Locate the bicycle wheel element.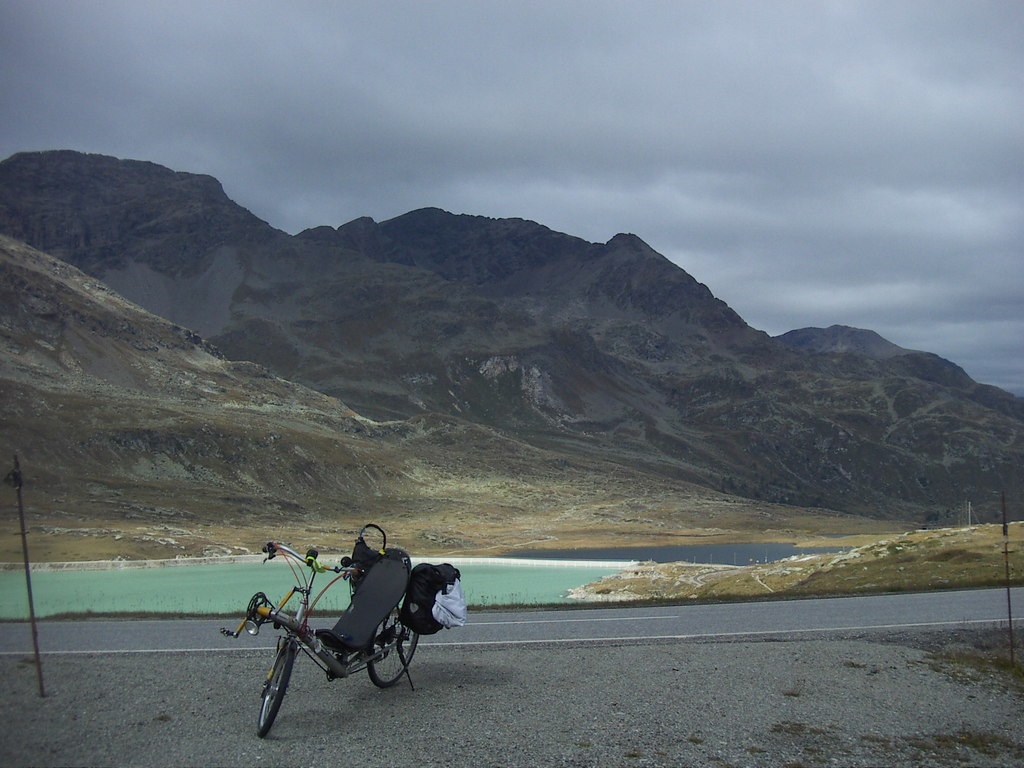
Element bbox: x1=361, y1=610, x2=428, y2=692.
